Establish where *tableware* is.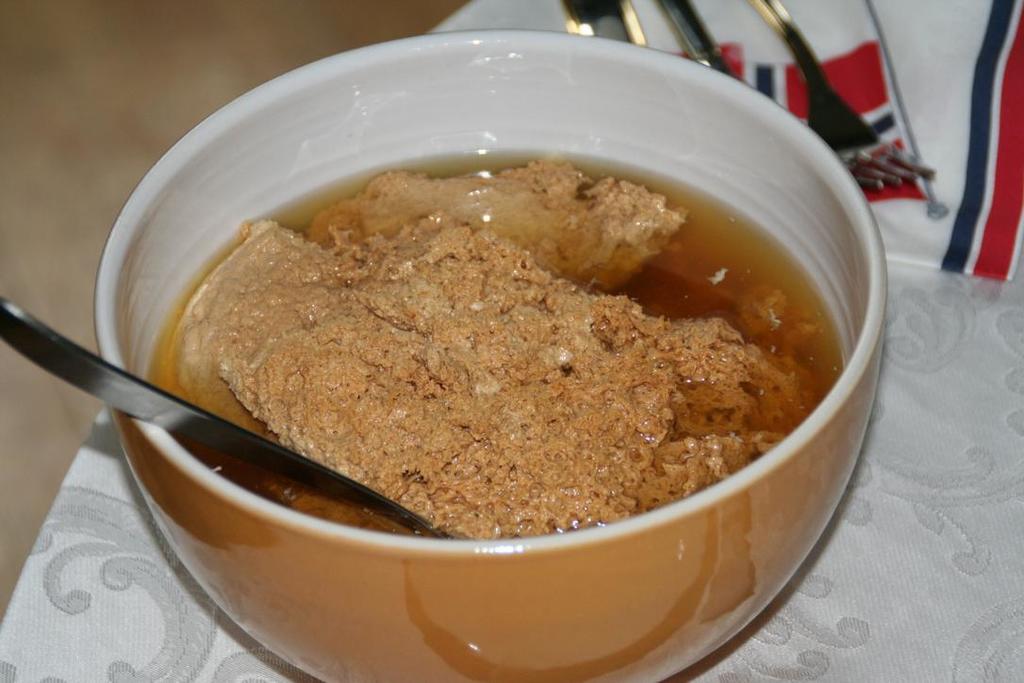
Established at {"x1": 151, "y1": 42, "x2": 900, "y2": 682}.
